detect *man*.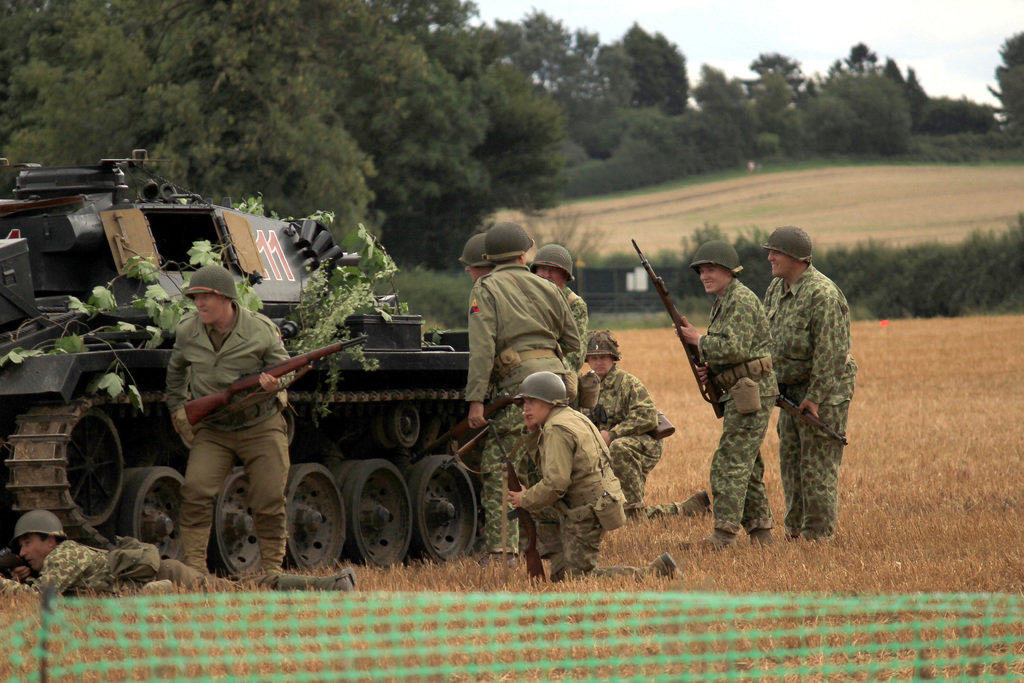
Detected at l=1, t=513, r=362, b=598.
